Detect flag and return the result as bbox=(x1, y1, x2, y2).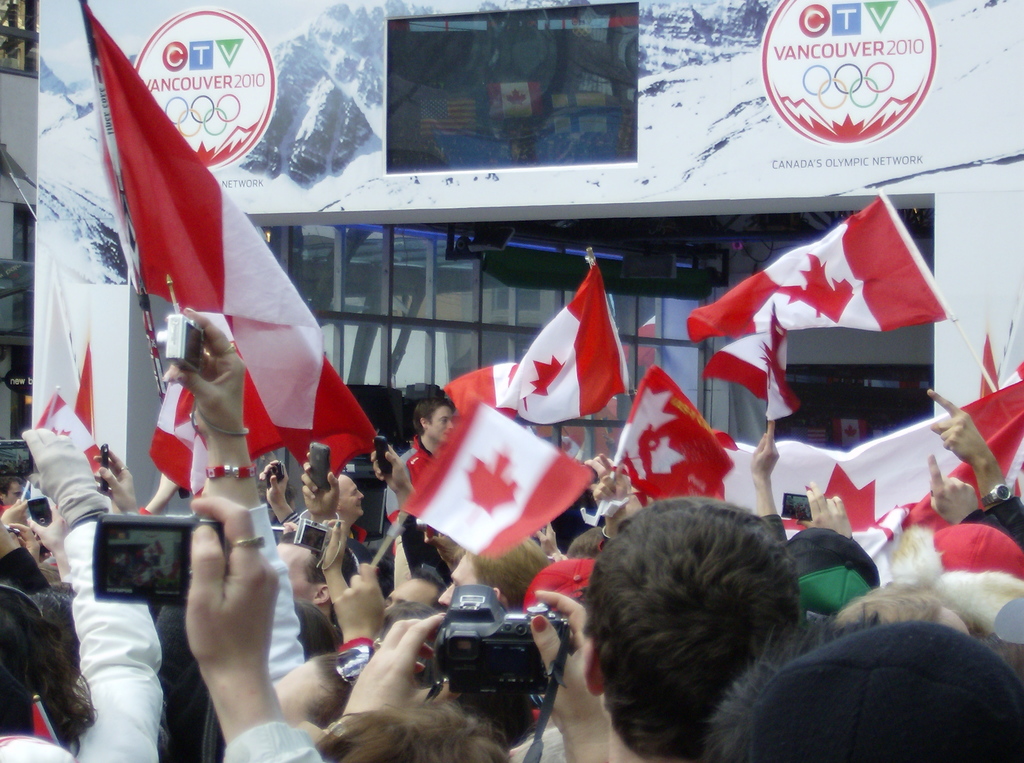
bbox=(684, 193, 948, 346).
